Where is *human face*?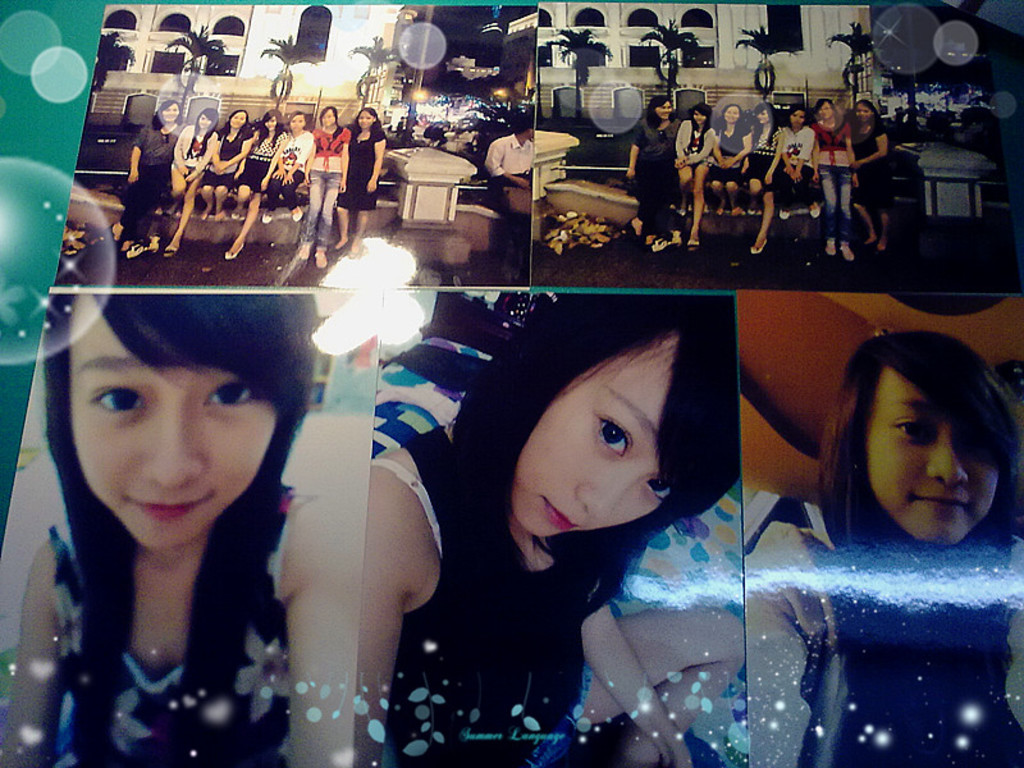
box(788, 110, 805, 127).
